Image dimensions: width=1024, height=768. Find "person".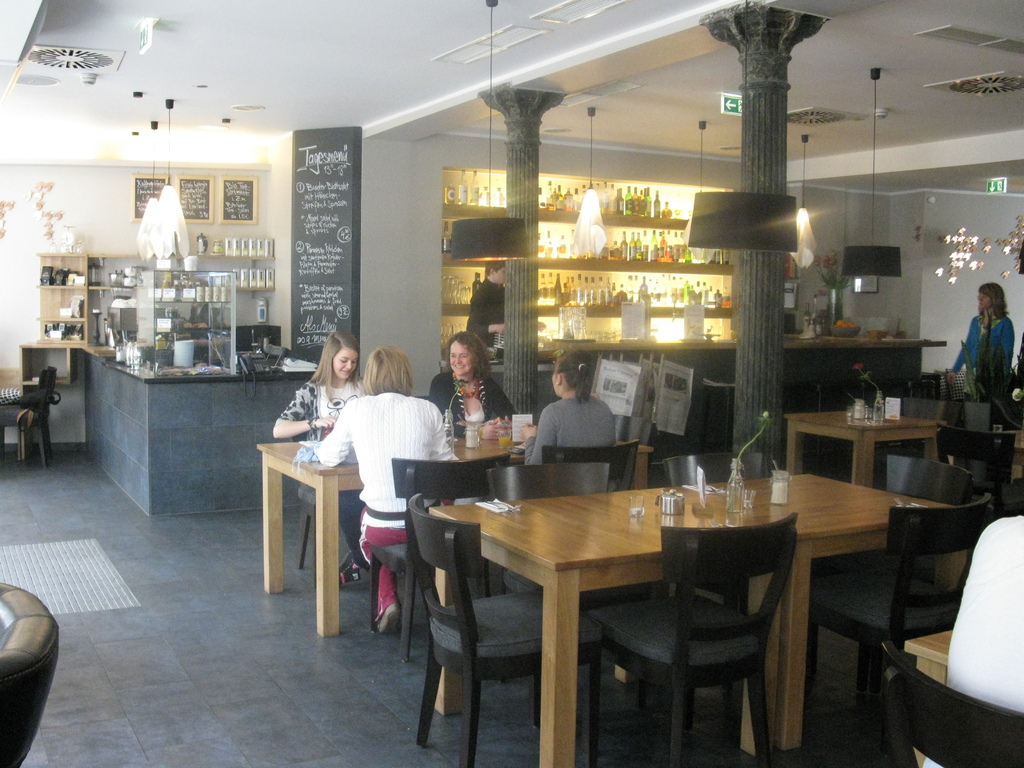
{"left": 273, "top": 328, "right": 362, "bottom": 593}.
